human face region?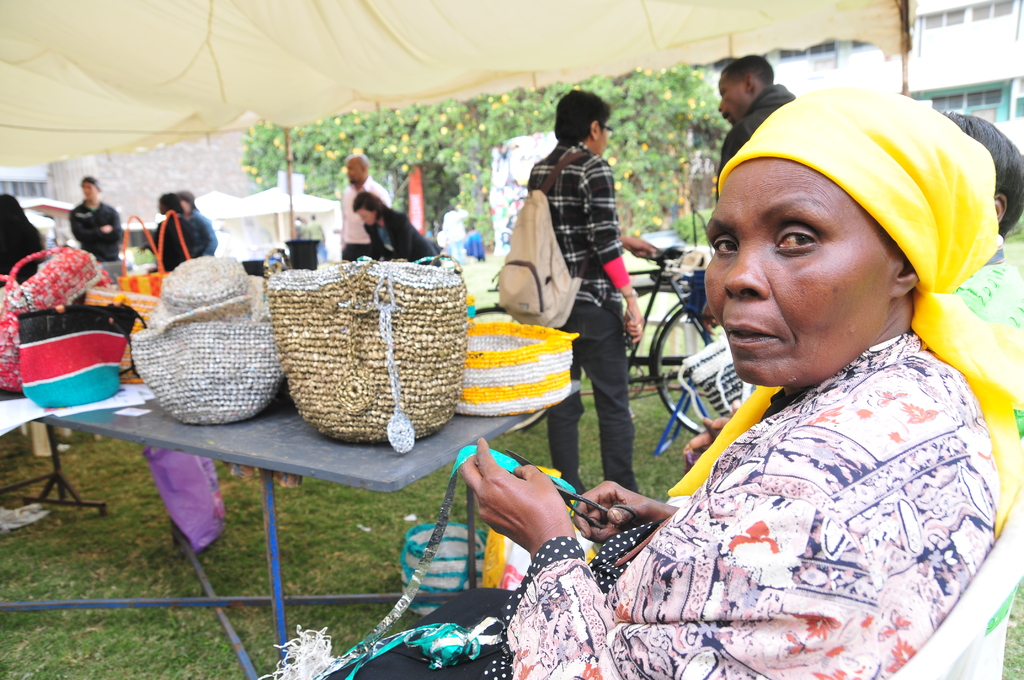
<bbox>716, 70, 748, 124</bbox>
